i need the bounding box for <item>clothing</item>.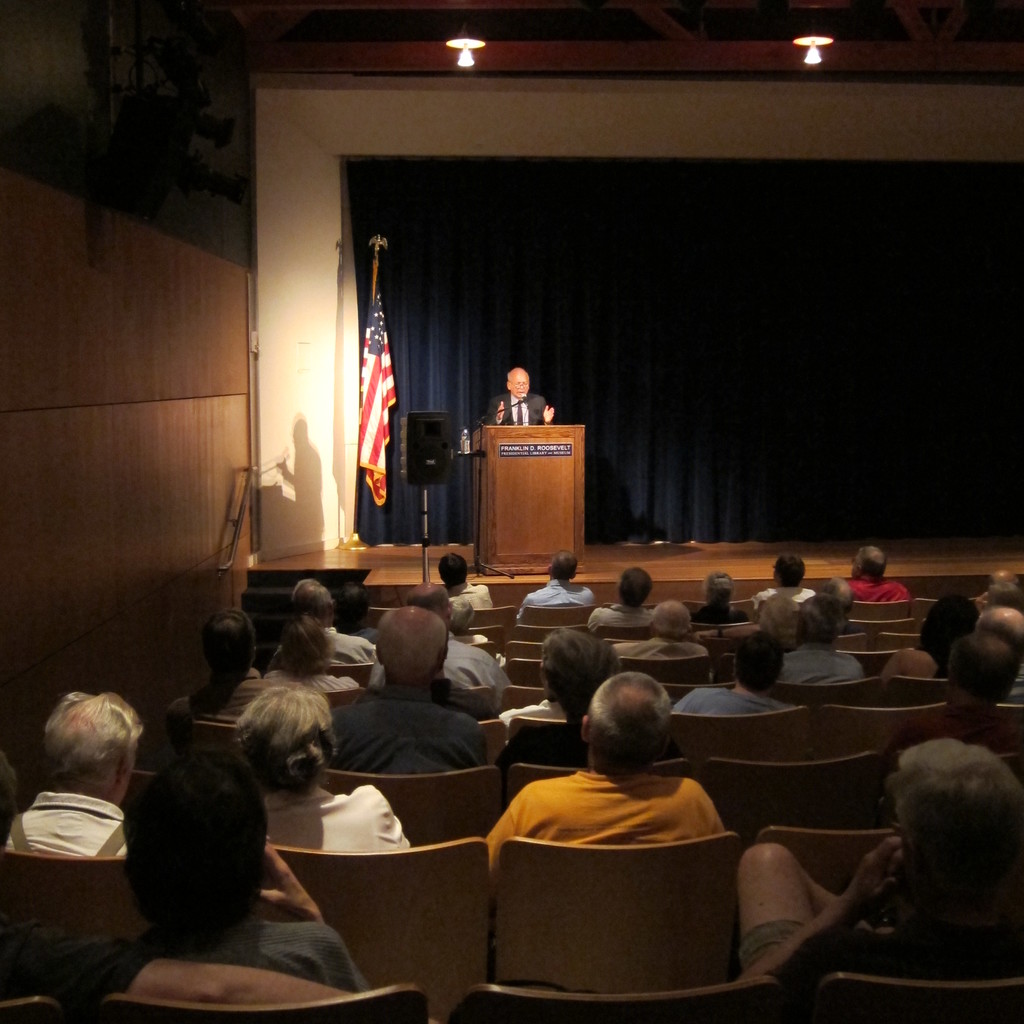
Here it is: rect(372, 631, 515, 708).
